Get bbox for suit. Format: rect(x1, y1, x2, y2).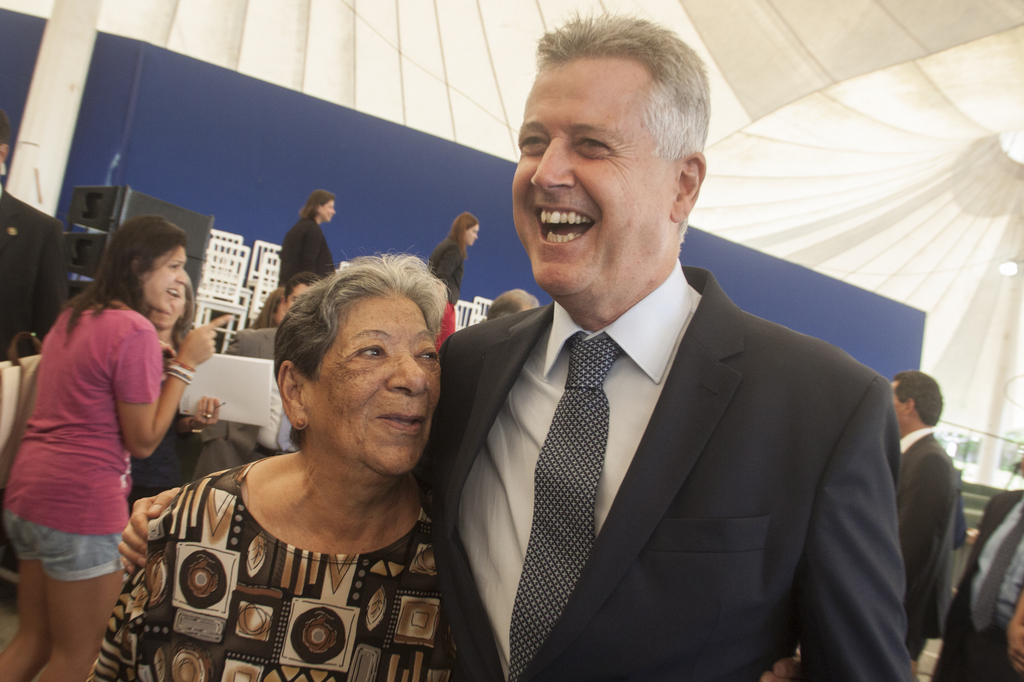
rect(417, 203, 925, 675).
